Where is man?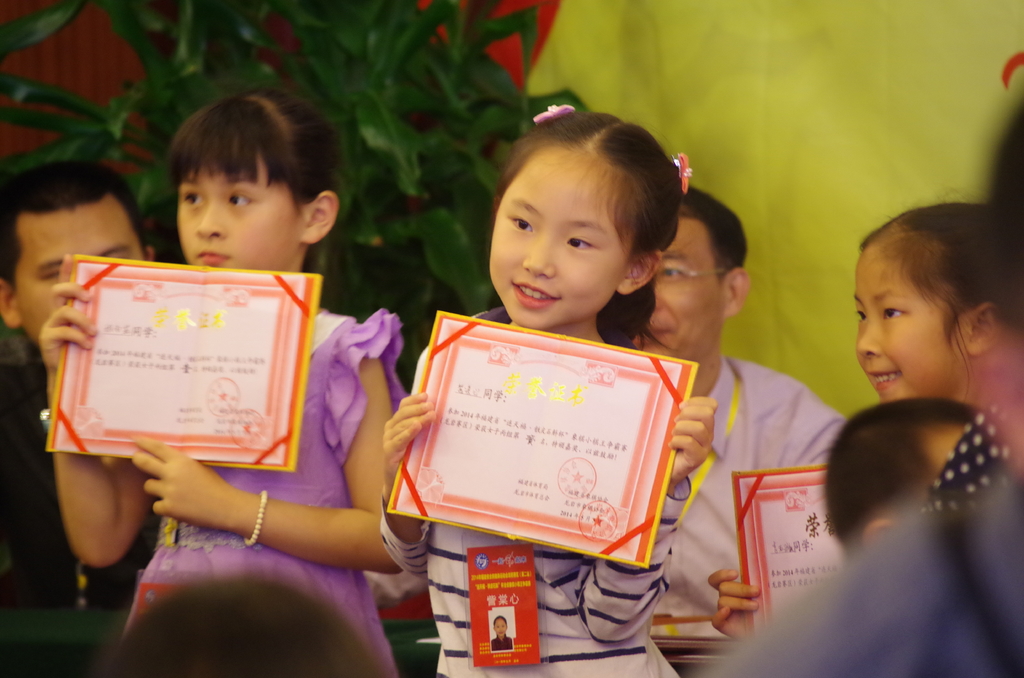
<box>632,183,840,616</box>.
